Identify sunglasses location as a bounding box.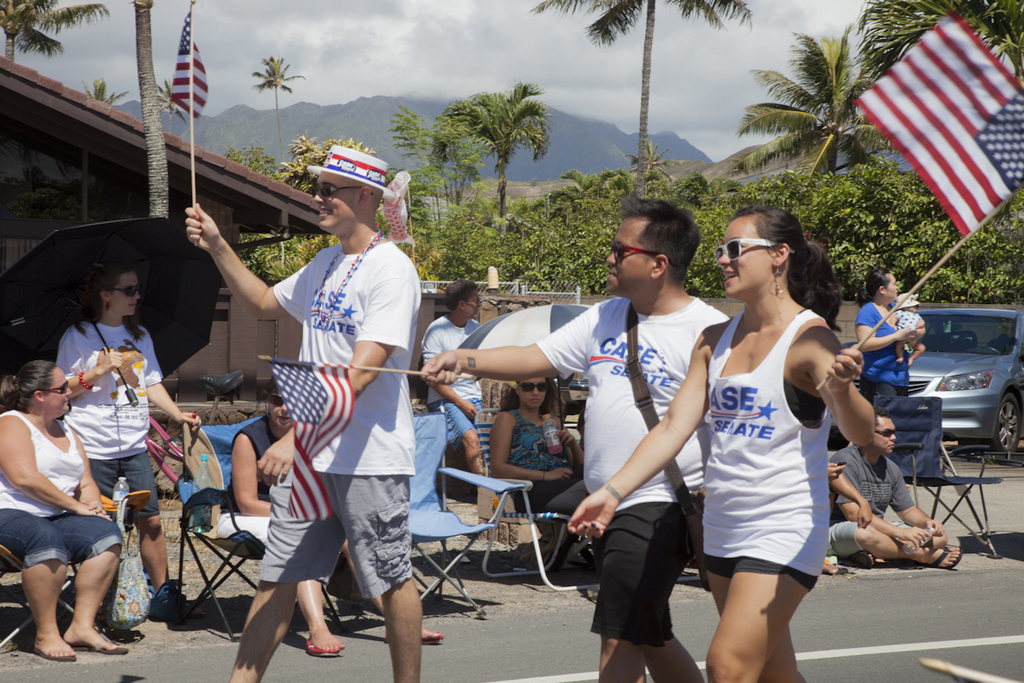
detection(265, 394, 284, 406).
